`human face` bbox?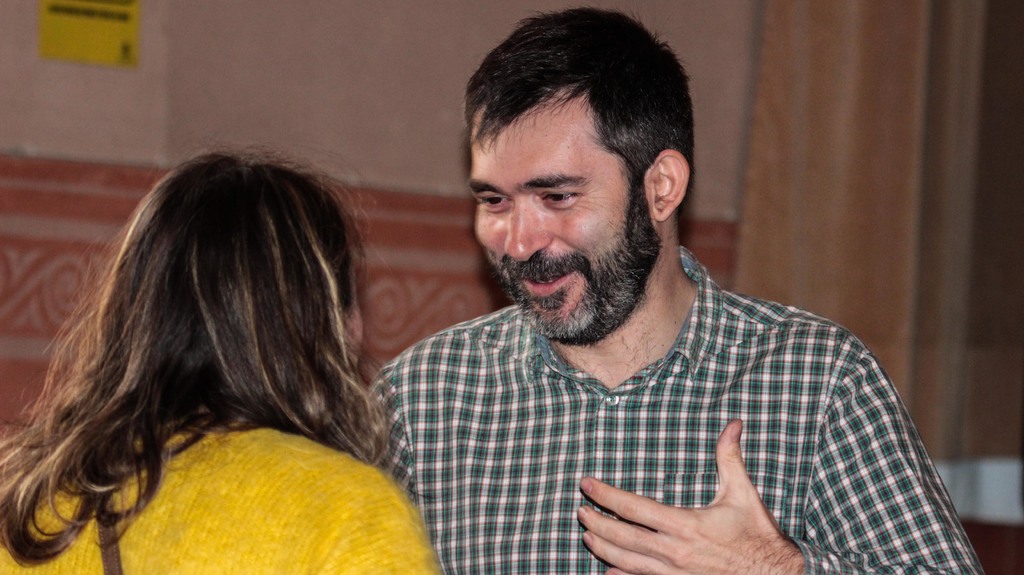
344/266/364/361
